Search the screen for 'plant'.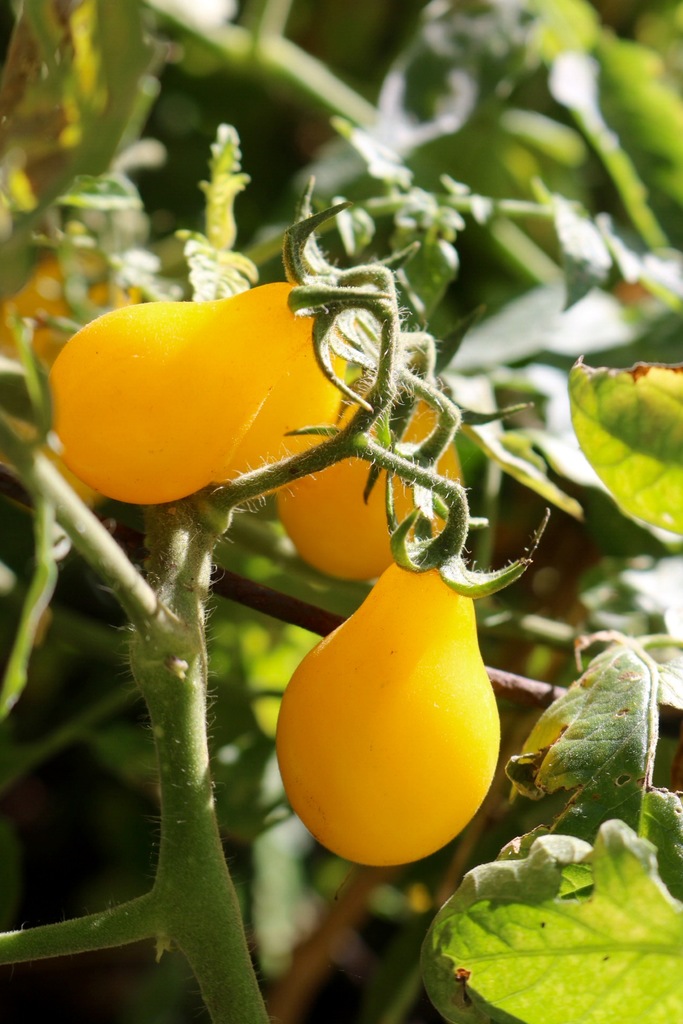
Found at [0, 0, 682, 1023].
